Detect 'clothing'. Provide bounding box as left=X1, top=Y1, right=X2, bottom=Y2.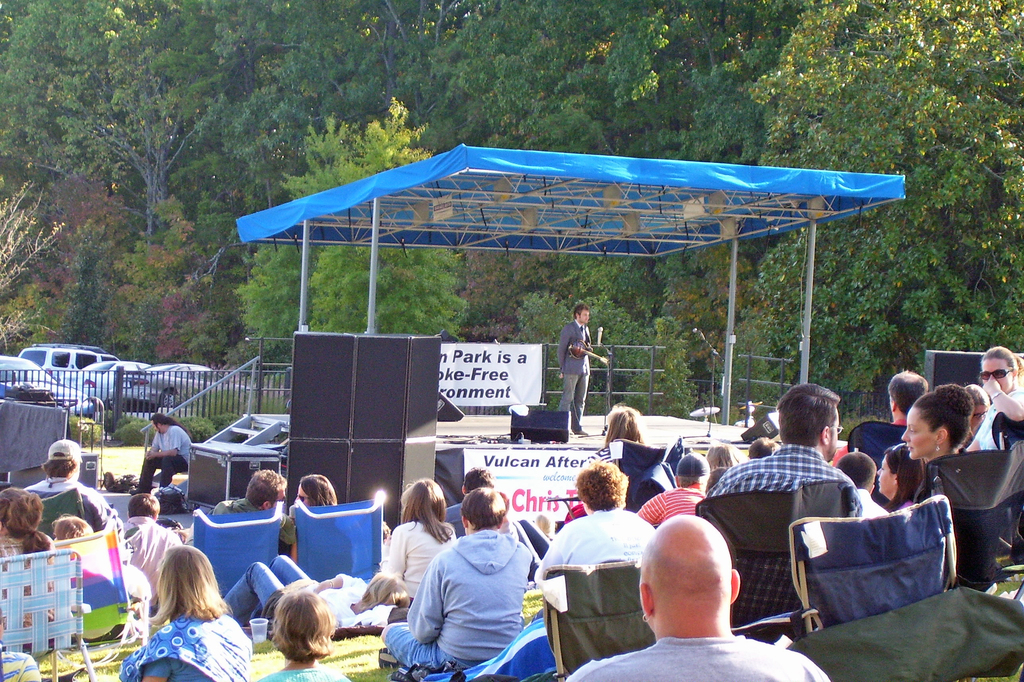
left=809, top=478, right=882, bottom=556.
